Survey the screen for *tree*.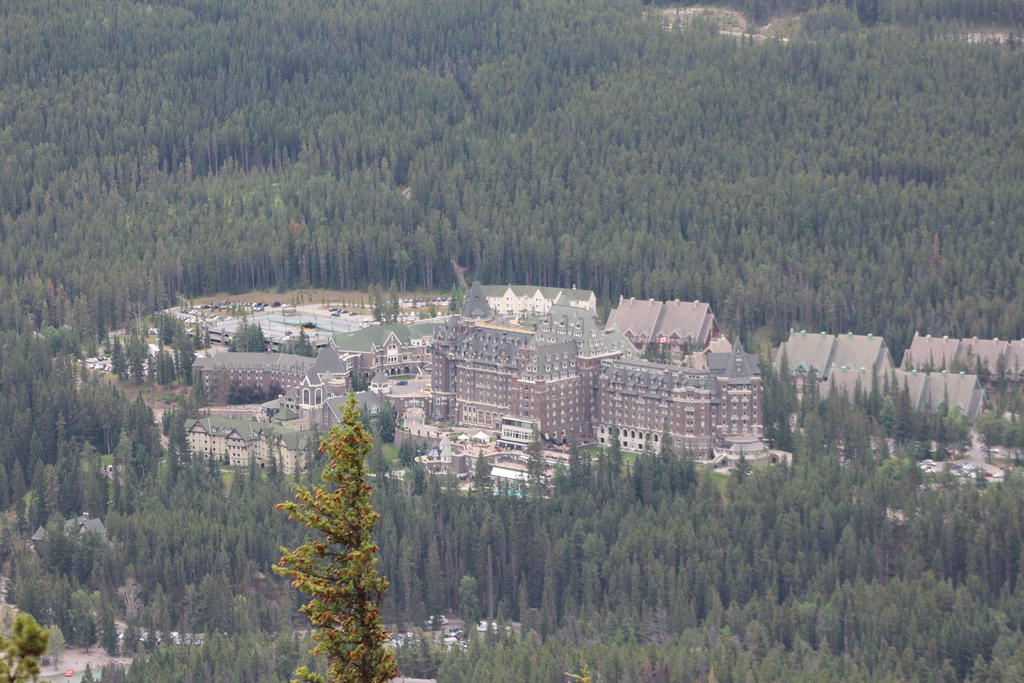
Survey found: bbox=(116, 611, 148, 655).
